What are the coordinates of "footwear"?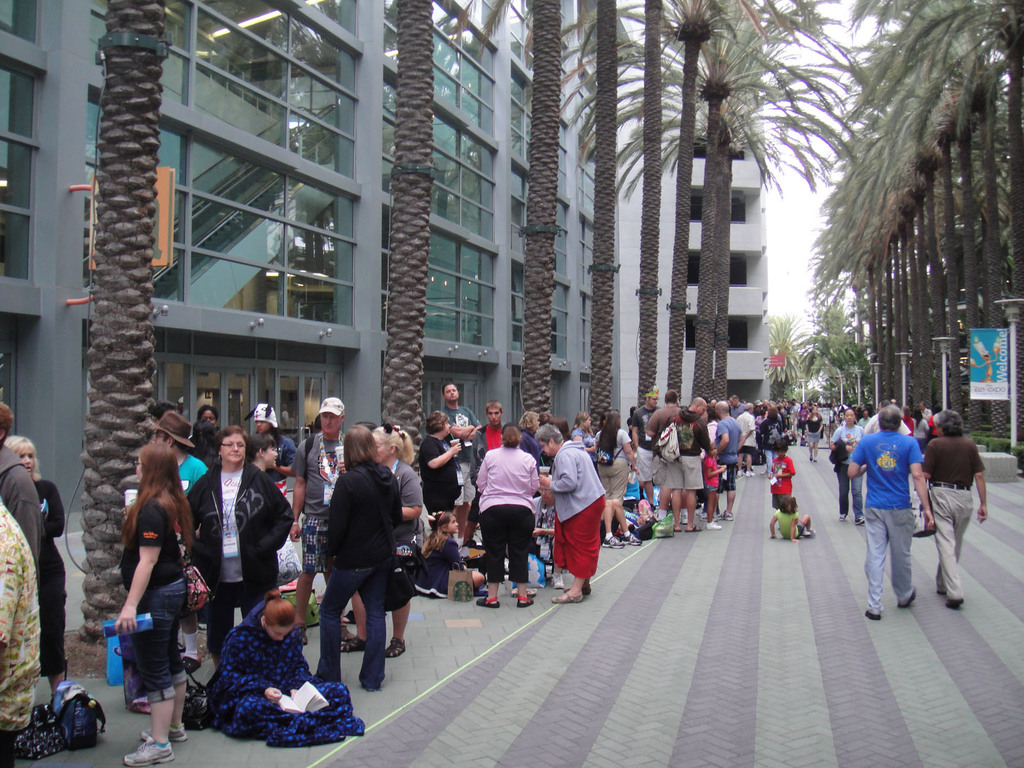
detection(474, 593, 502, 609).
